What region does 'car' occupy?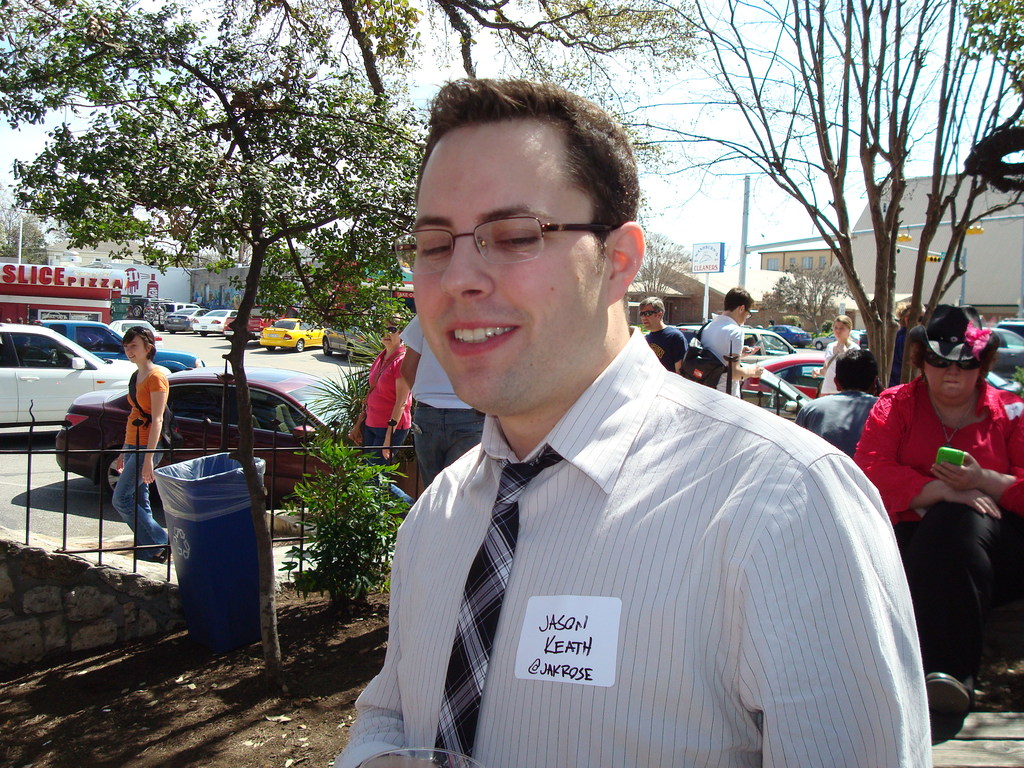
Rect(168, 304, 205, 331).
